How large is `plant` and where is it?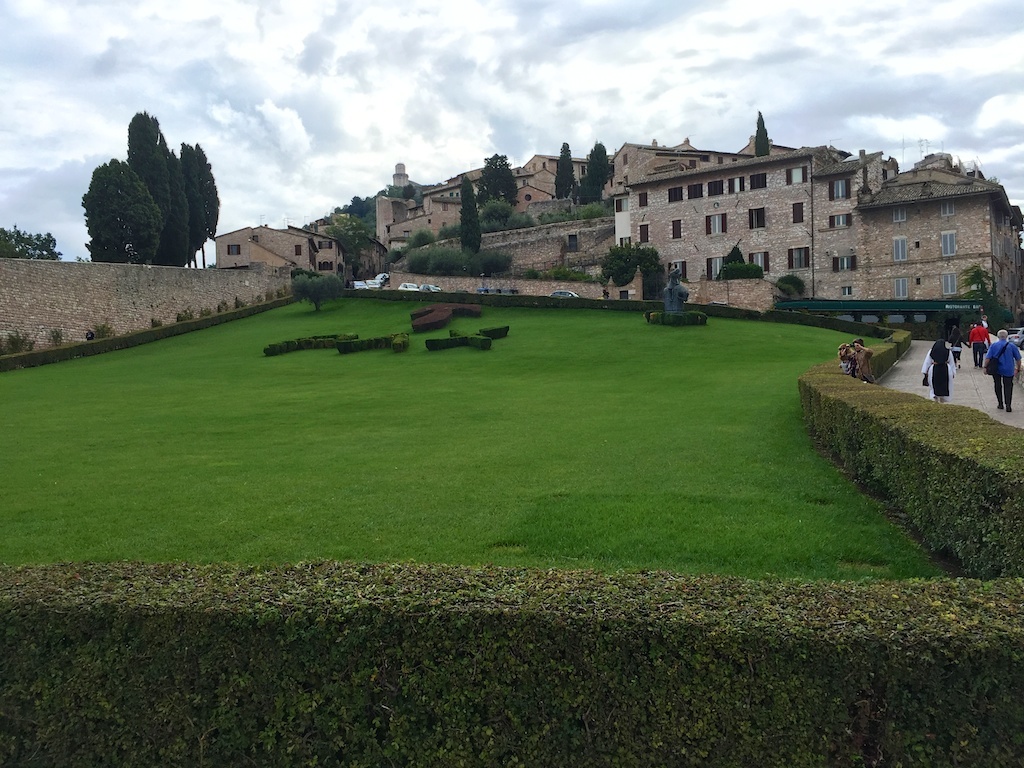
Bounding box: bbox=(175, 304, 194, 322).
